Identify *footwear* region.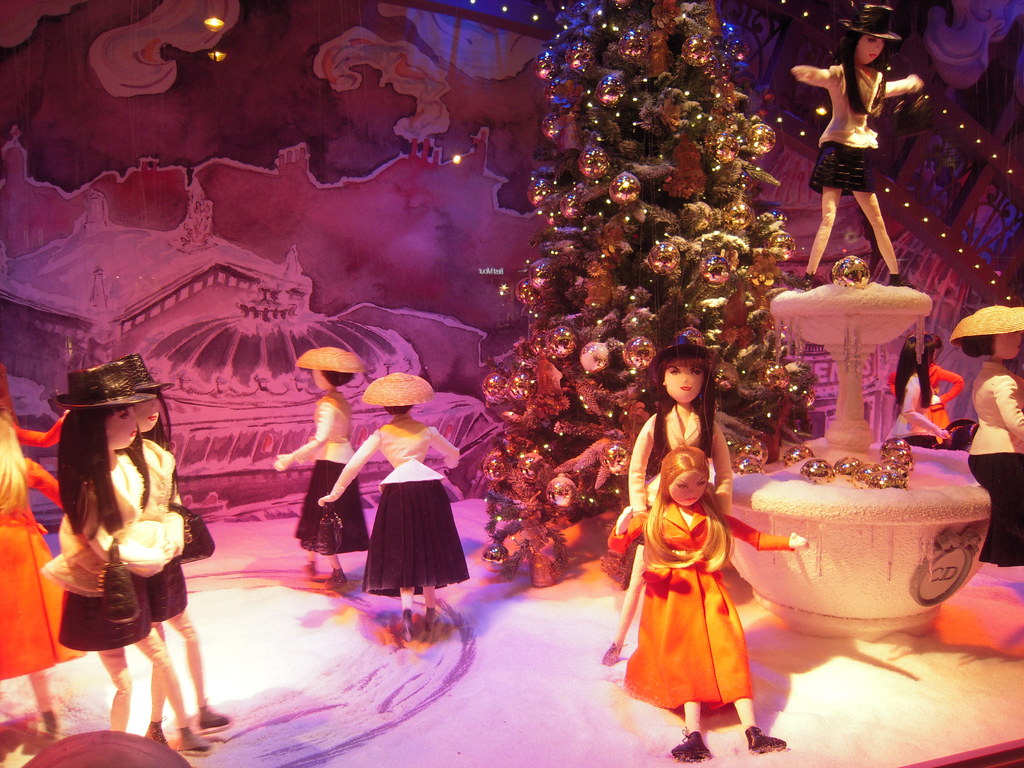
Region: (671, 735, 710, 756).
